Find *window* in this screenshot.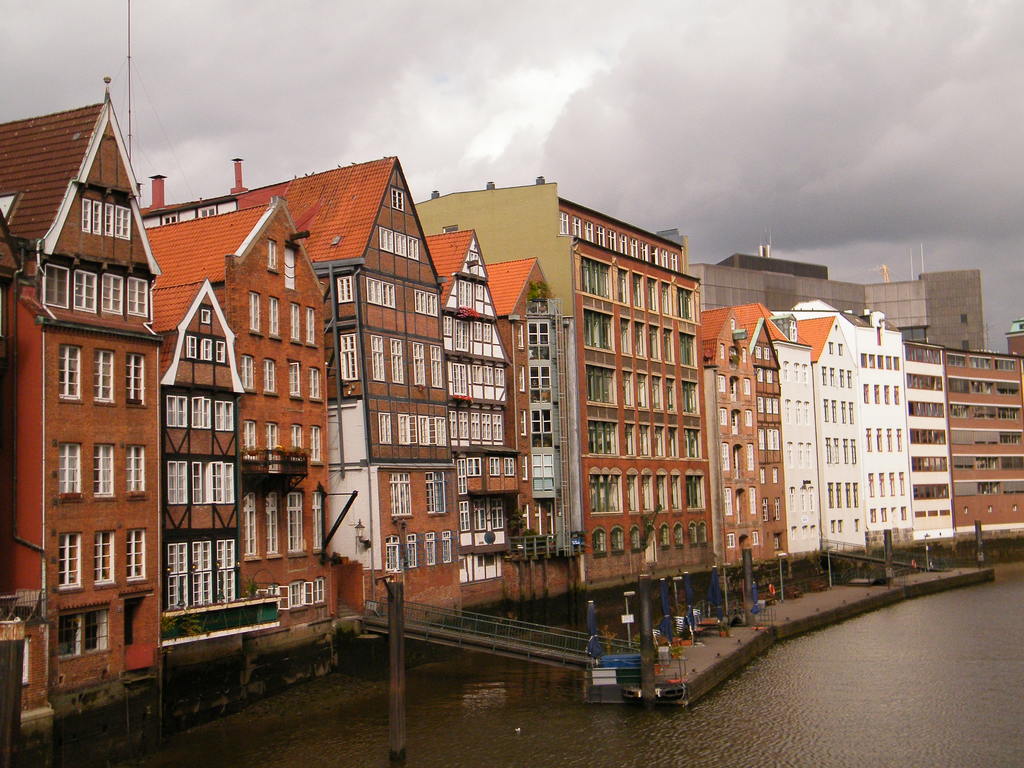
The bounding box for *window* is pyautogui.locateOnScreen(513, 365, 525, 392).
